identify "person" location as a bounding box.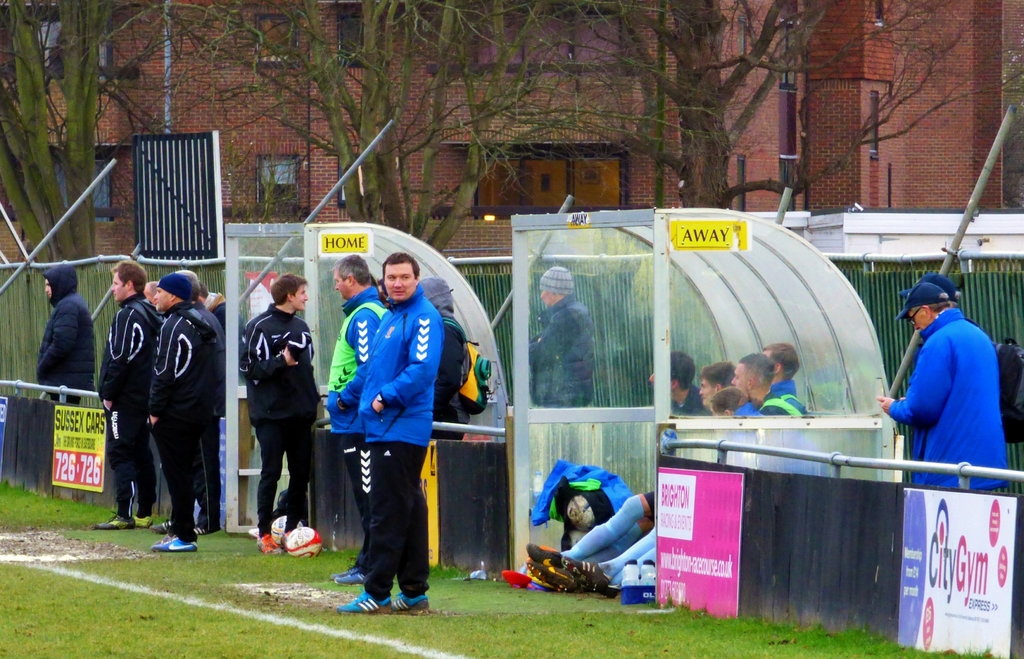
{"x1": 419, "y1": 274, "x2": 496, "y2": 442}.
